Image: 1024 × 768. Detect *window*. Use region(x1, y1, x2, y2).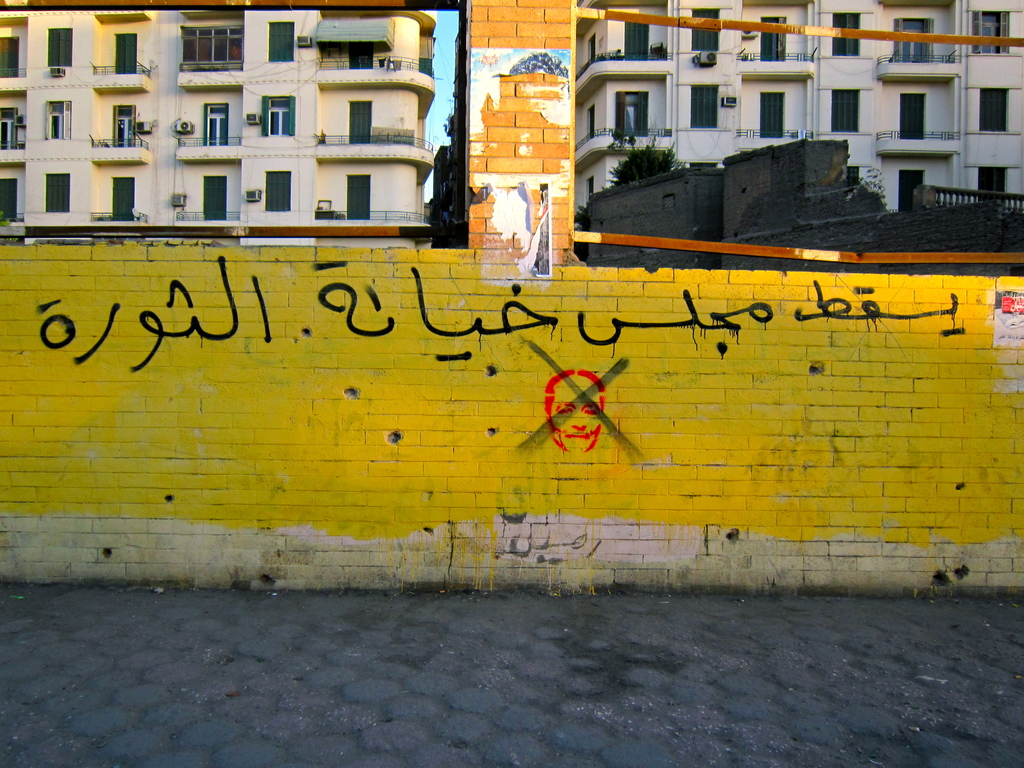
region(977, 83, 1009, 132).
